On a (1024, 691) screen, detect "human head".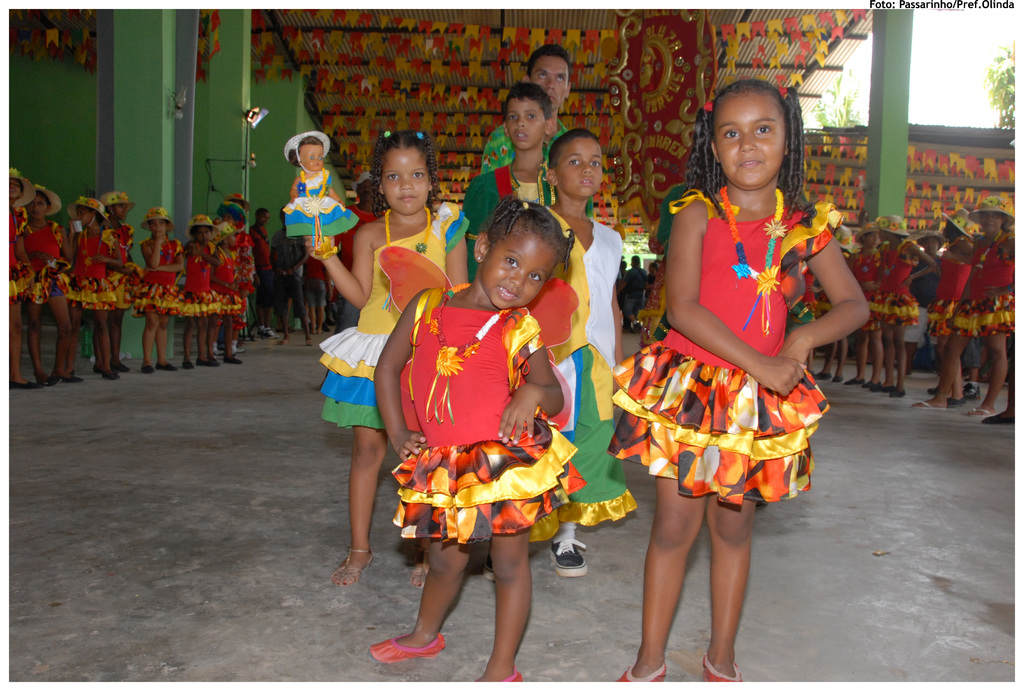
Rect(104, 189, 132, 225).
